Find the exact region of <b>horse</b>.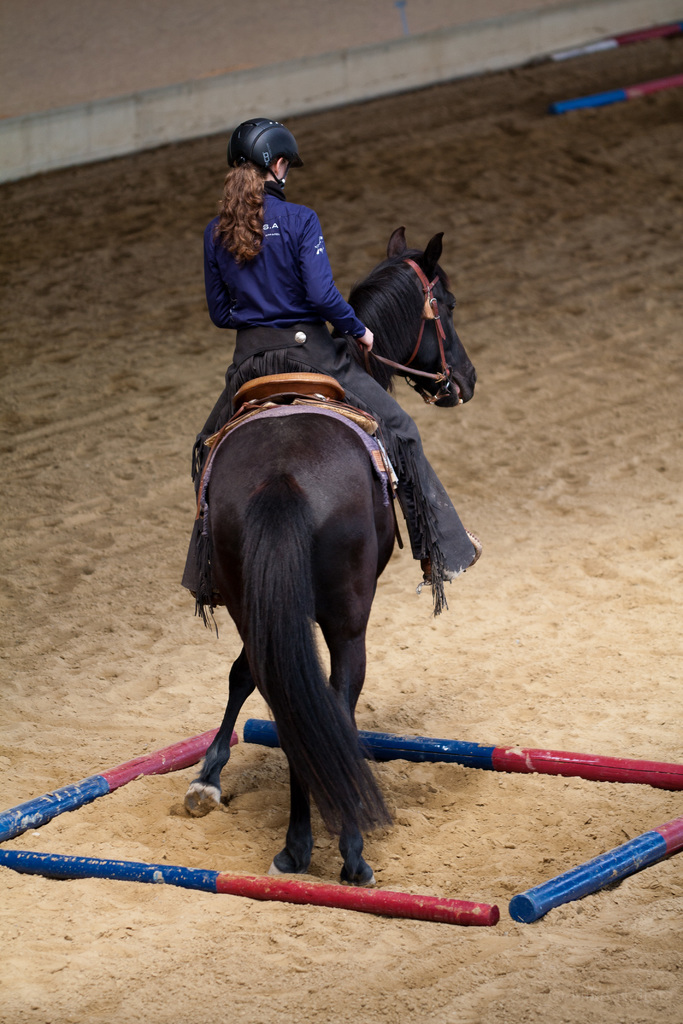
Exact region: bbox=[176, 223, 482, 884].
